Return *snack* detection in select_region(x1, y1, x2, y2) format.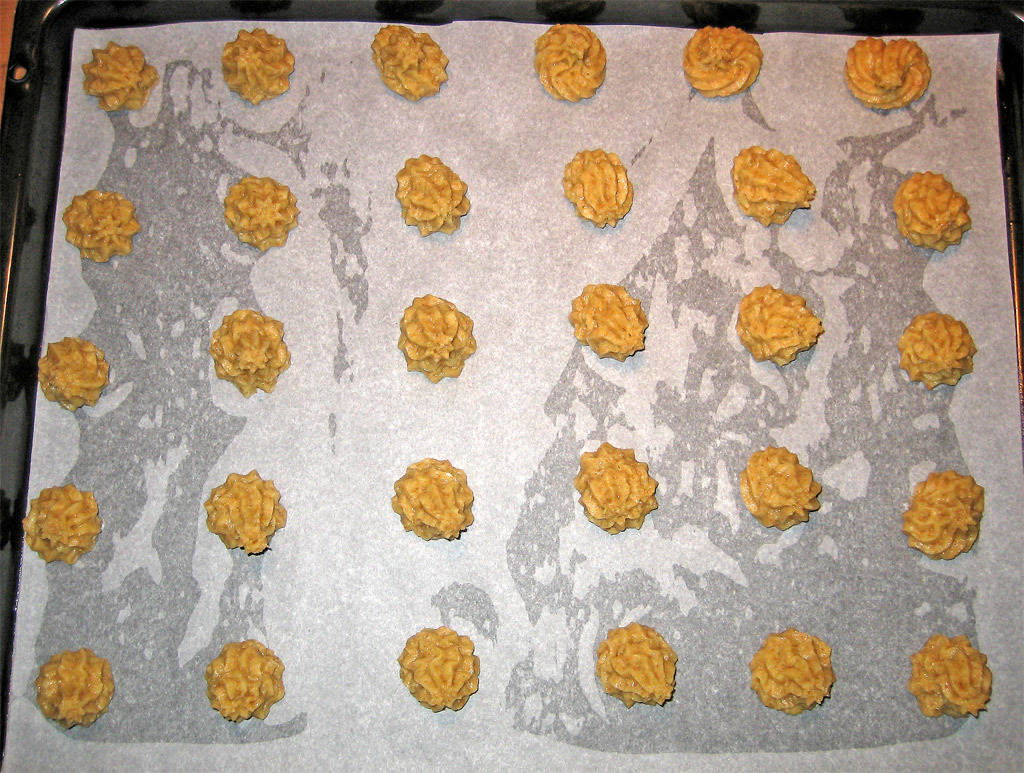
select_region(37, 334, 113, 414).
